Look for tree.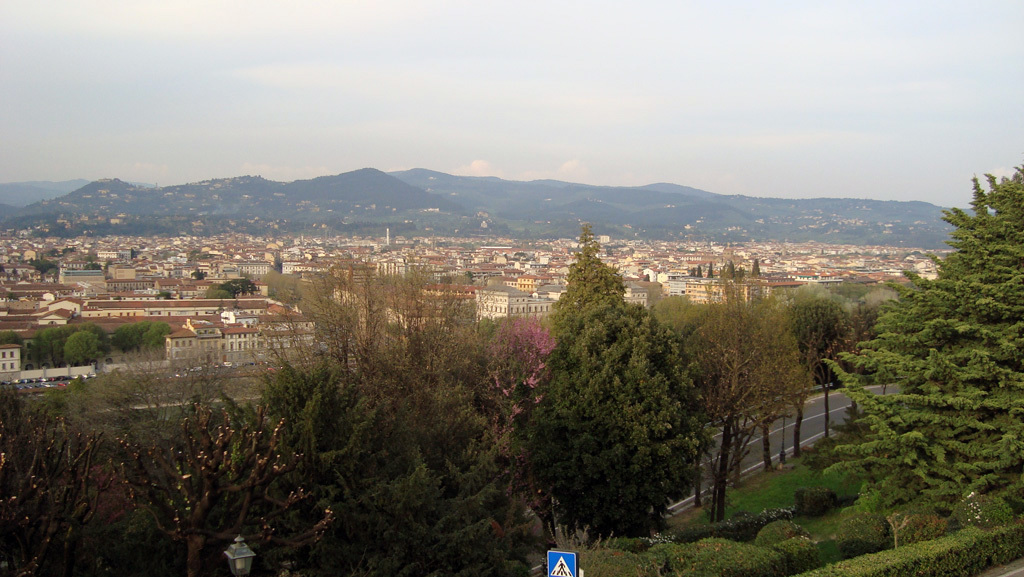
Found: 272, 262, 310, 301.
